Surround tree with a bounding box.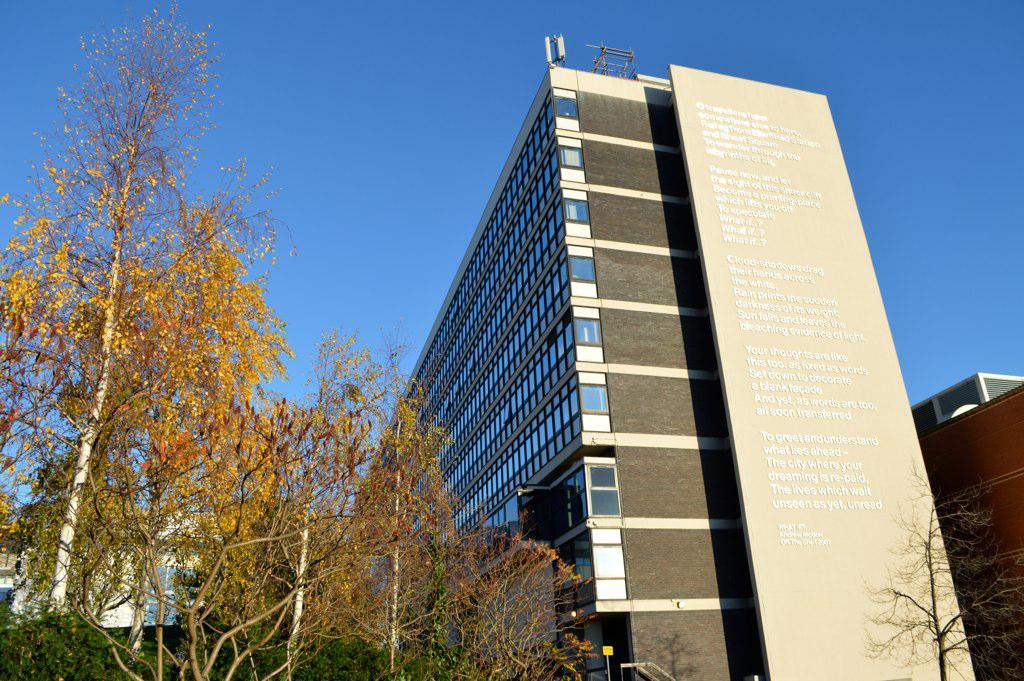
21 33 297 635.
